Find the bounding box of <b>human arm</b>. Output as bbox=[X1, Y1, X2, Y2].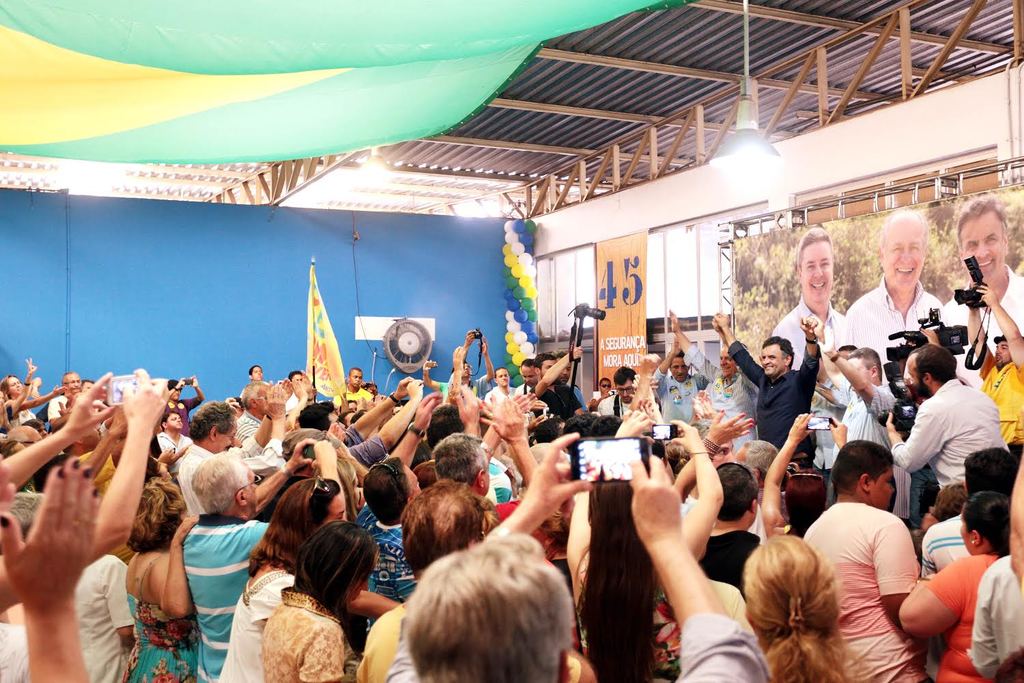
bbox=[477, 330, 496, 385].
